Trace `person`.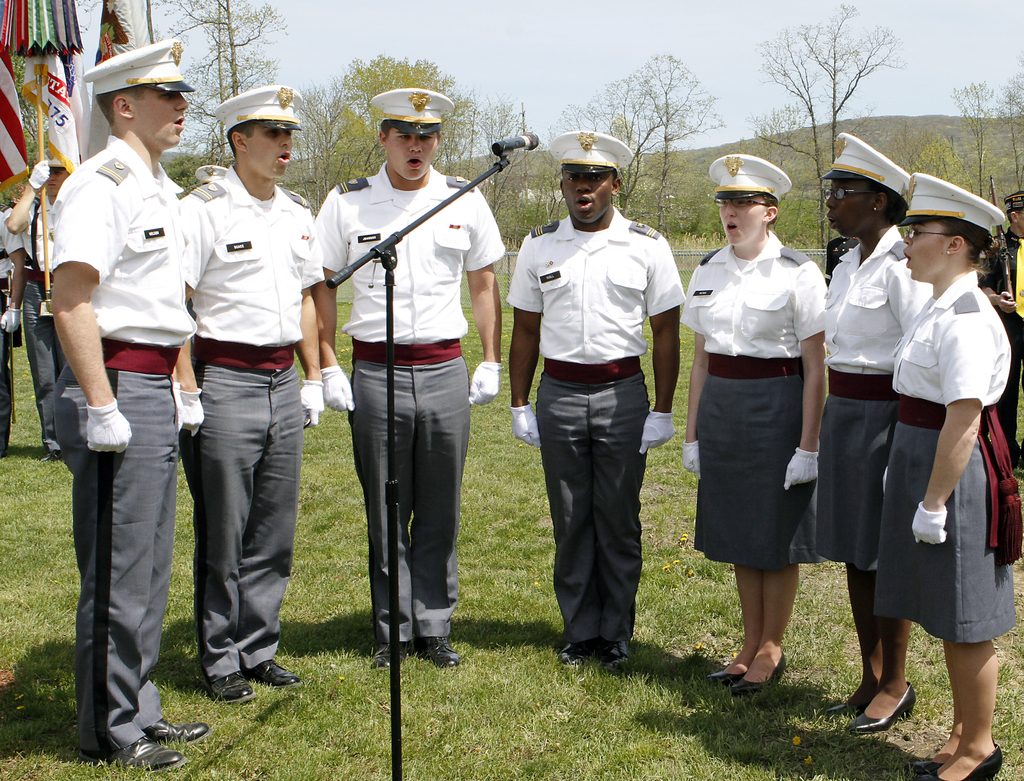
Traced to [156,76,323,713].
